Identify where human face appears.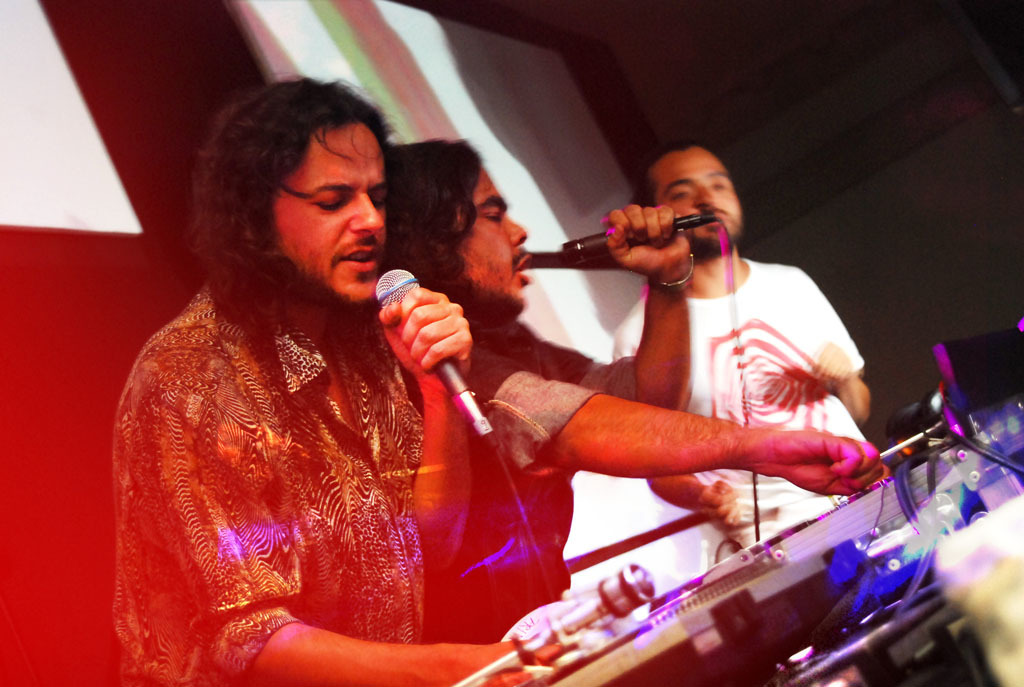
Appears at <box>273,123,390,304</box>.
